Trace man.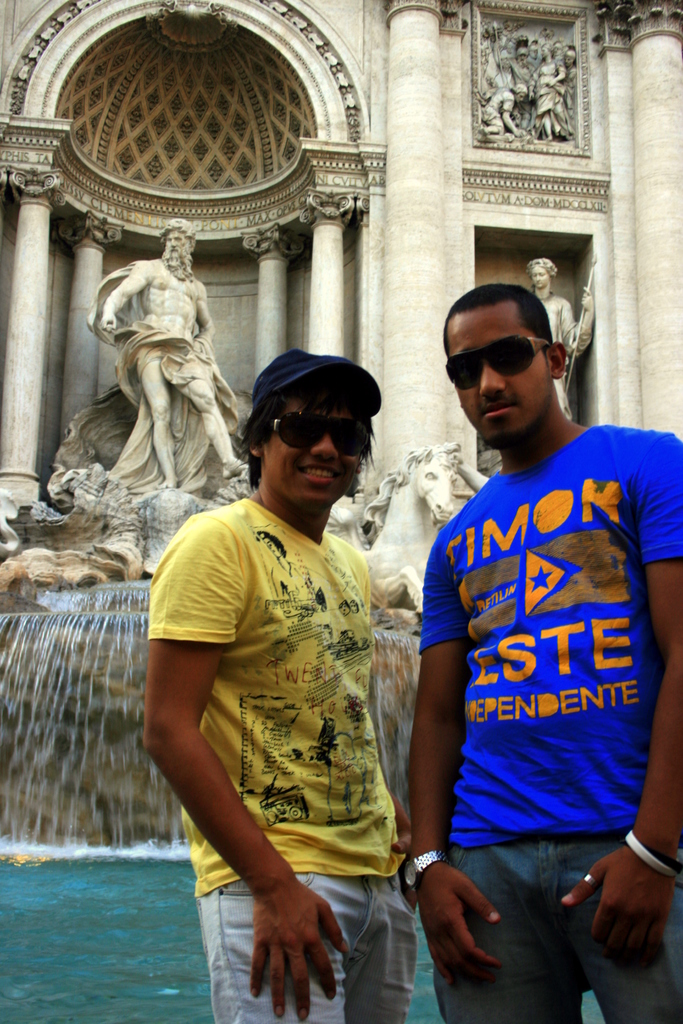
Traced to [left=141, top=348, right=420, bottom=1023].
